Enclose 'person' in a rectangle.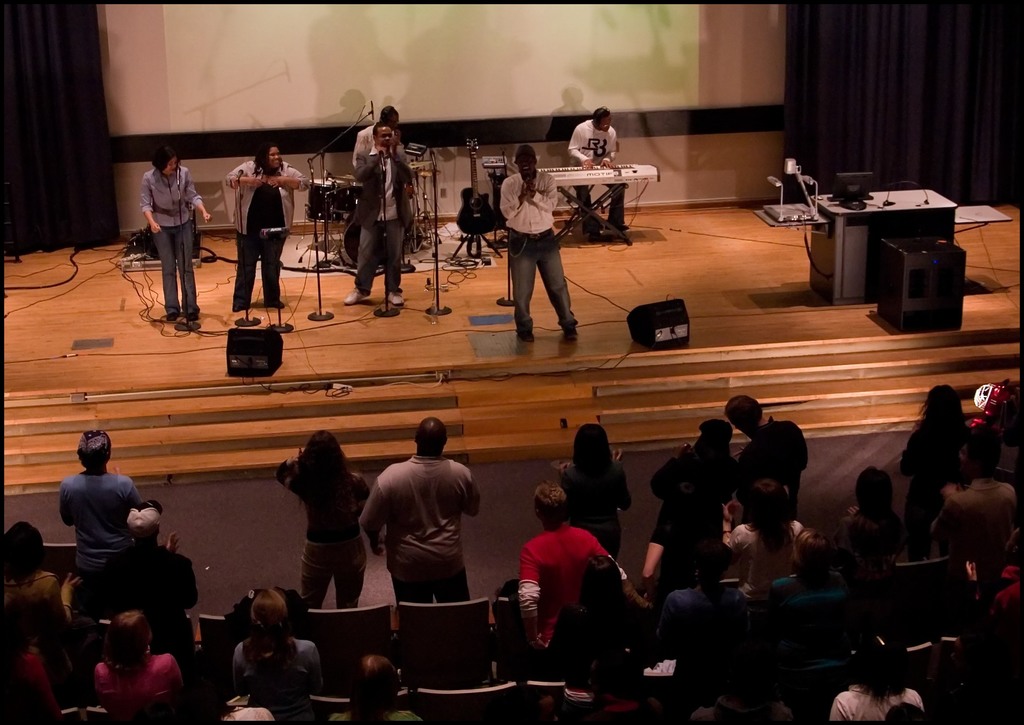
l=141, t=143, r=215, b=311.
